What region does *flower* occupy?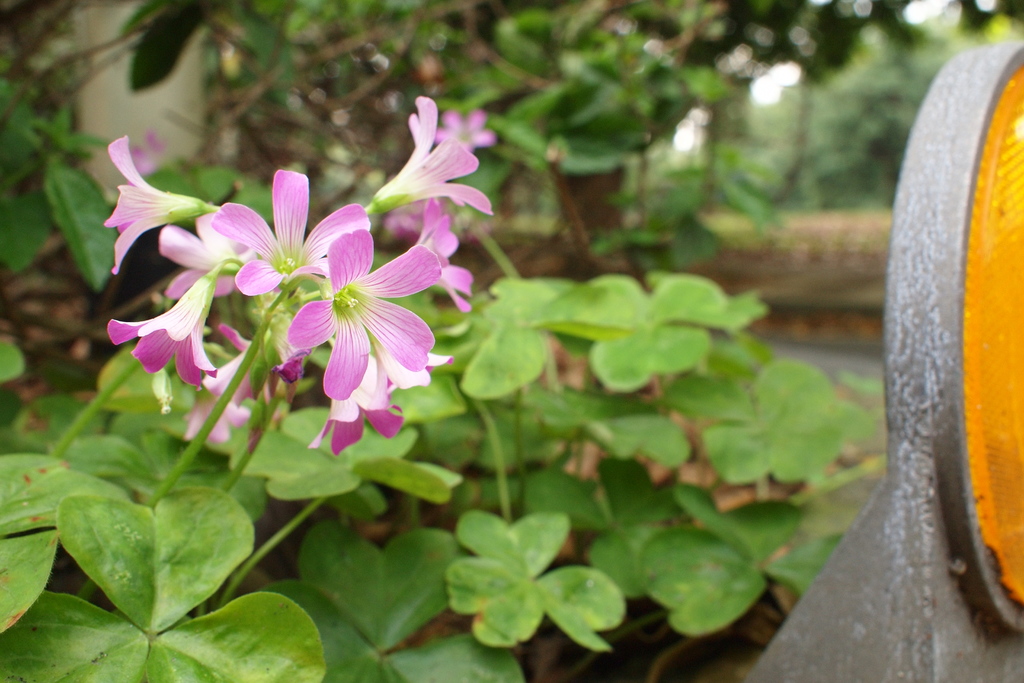
154, 213, 255, 305.
